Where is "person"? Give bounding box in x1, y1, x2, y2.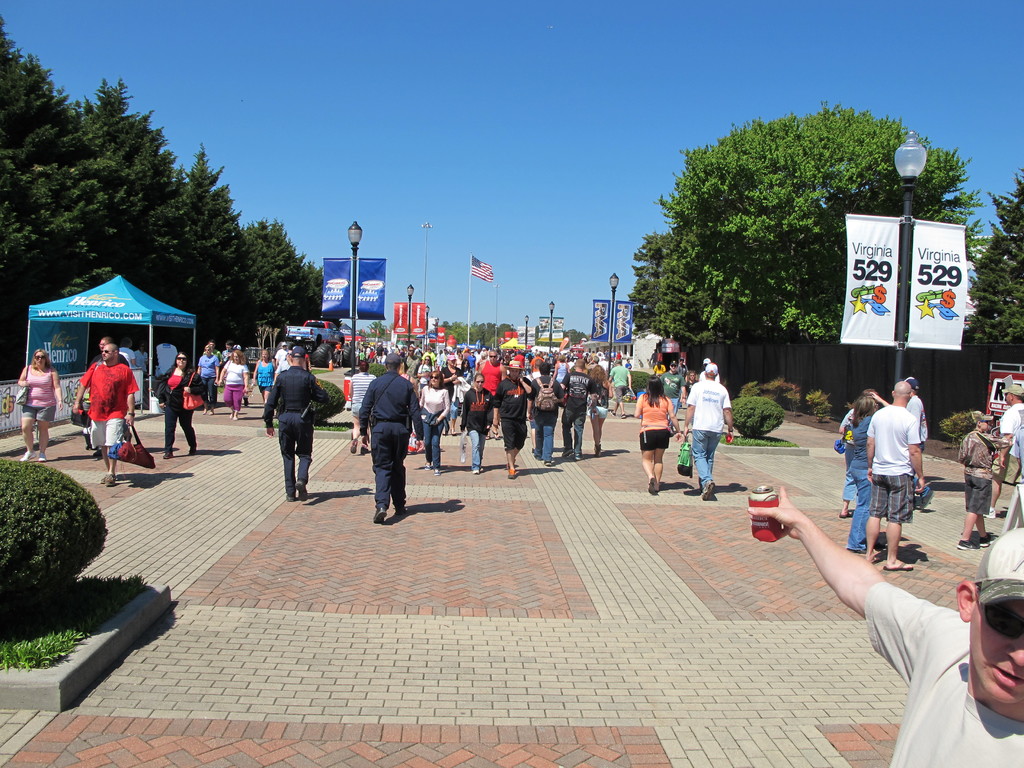
257, 339, 316, 504.
